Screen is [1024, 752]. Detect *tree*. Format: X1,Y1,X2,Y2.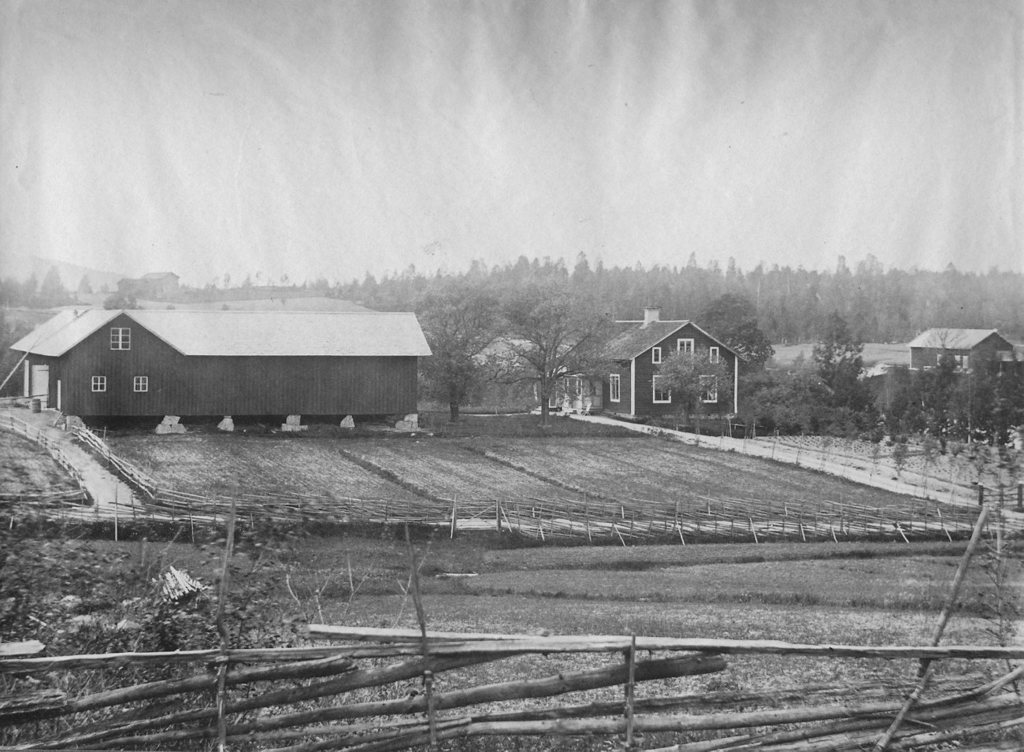
647,348,734,436.
